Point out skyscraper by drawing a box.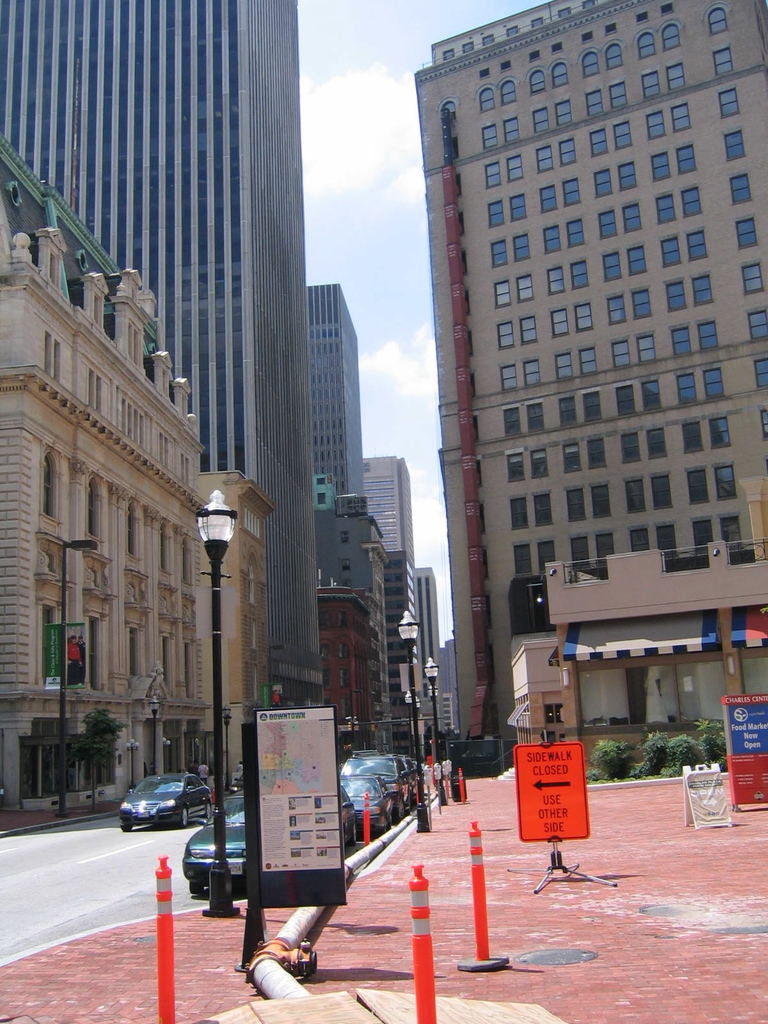
(x1=390, y1=26, x2=757, y2=750).
